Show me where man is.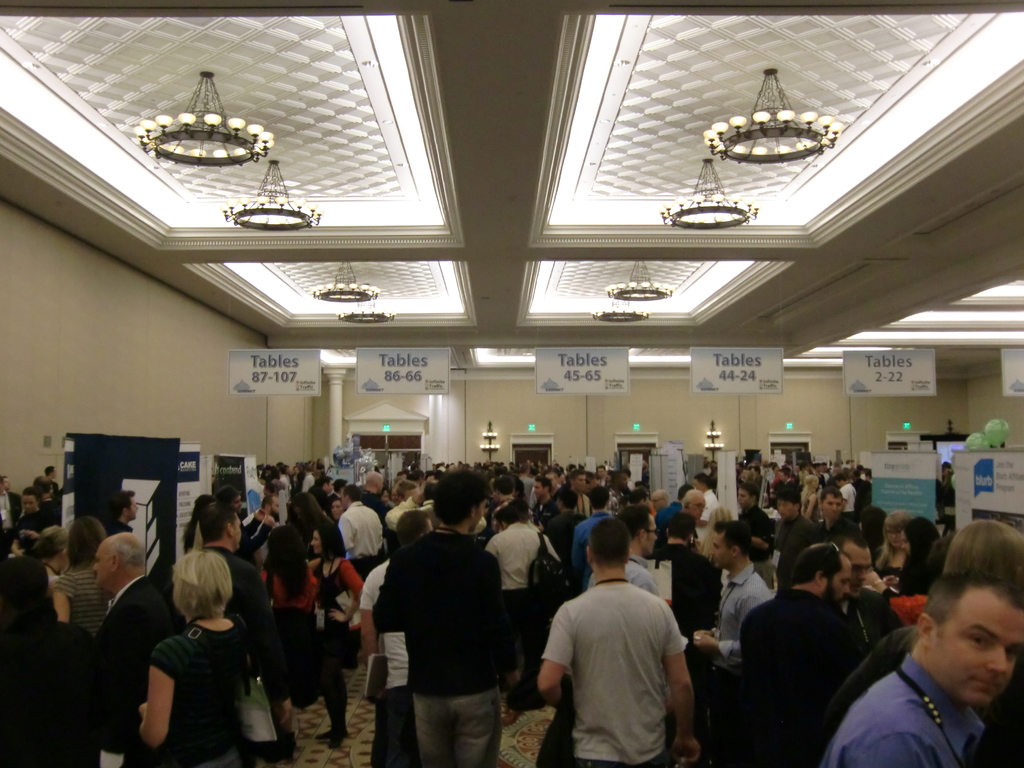
man is at detection(547, 528, 701, 767).
